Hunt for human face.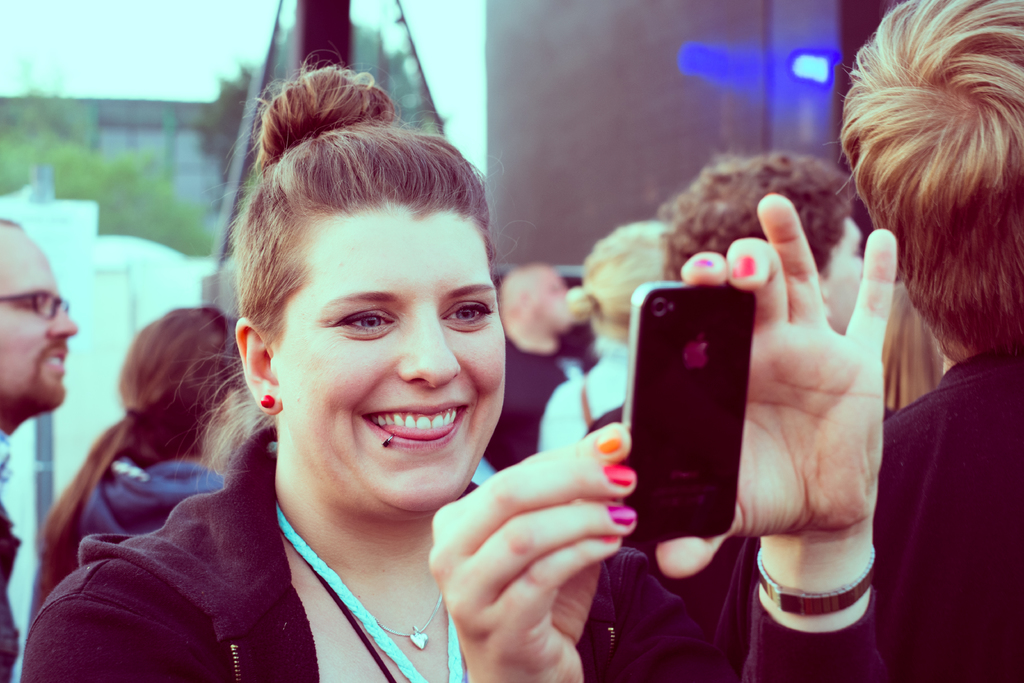
Hunted down at {"x1": 1, "y1": 231, "x2": 77, "y2": 414}.
